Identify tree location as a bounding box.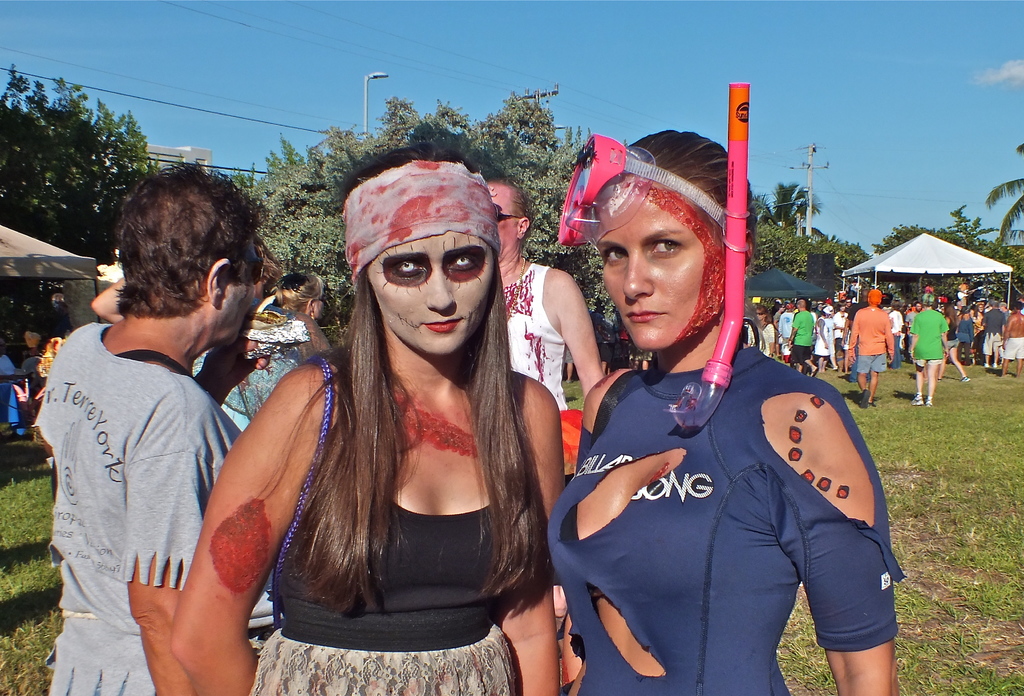
pyautogui.locateOnScreen(984, 236, 1023, 316).
